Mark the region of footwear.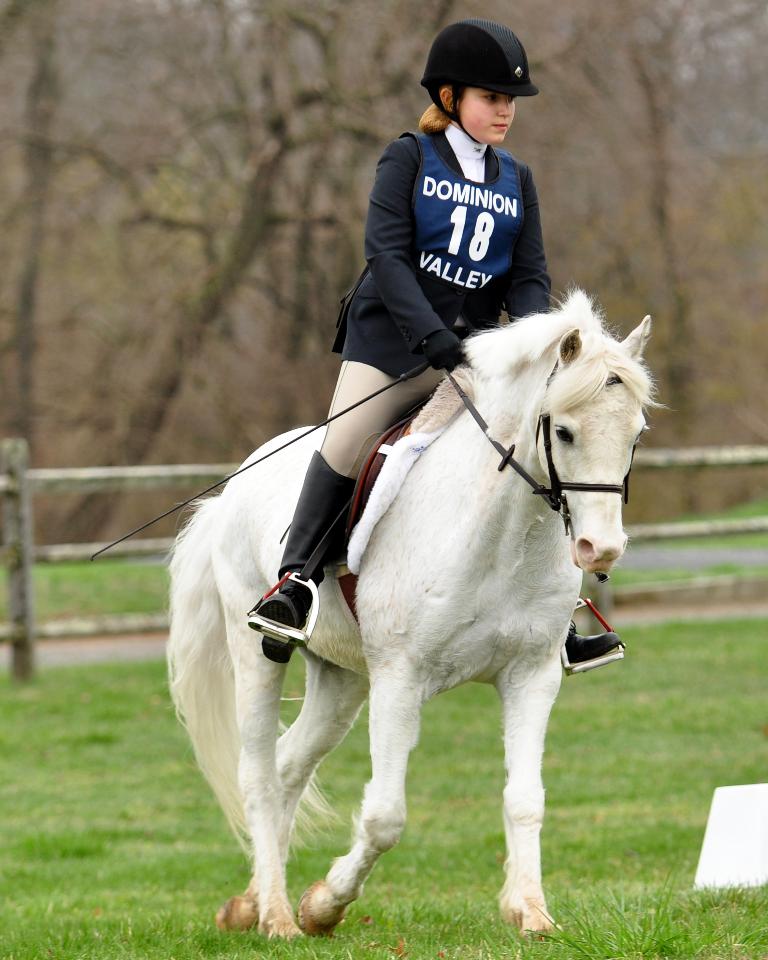
Region: 253/588/305/669.
